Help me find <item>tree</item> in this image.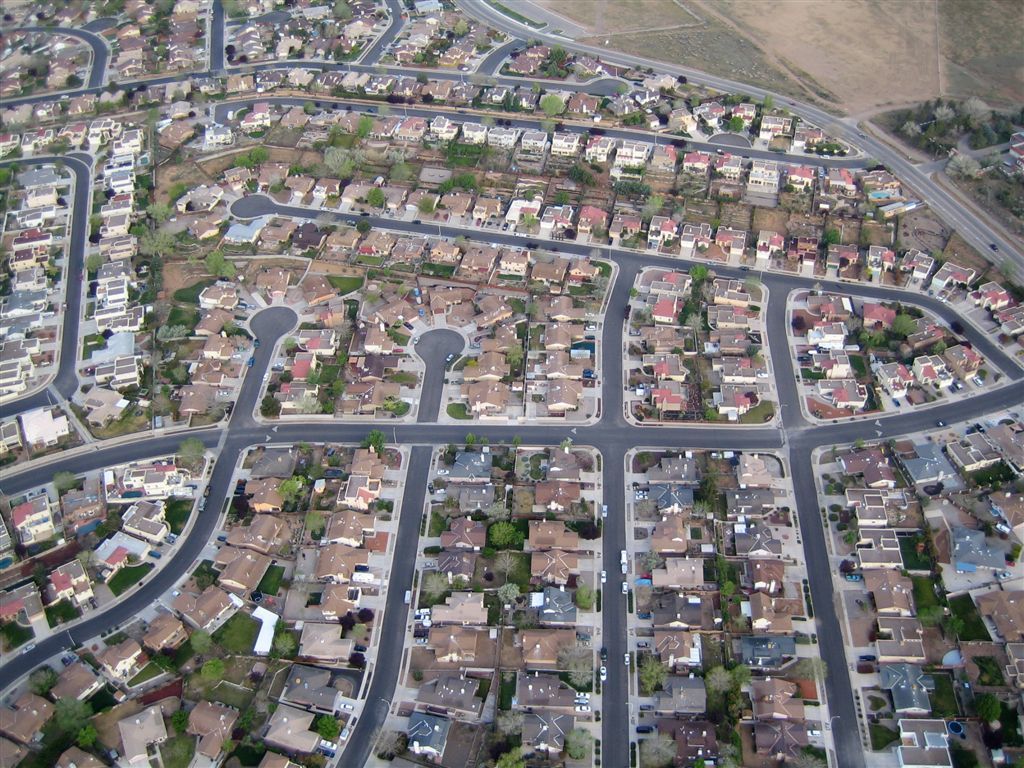
Found it: rect(783, 184, 797, 199).
